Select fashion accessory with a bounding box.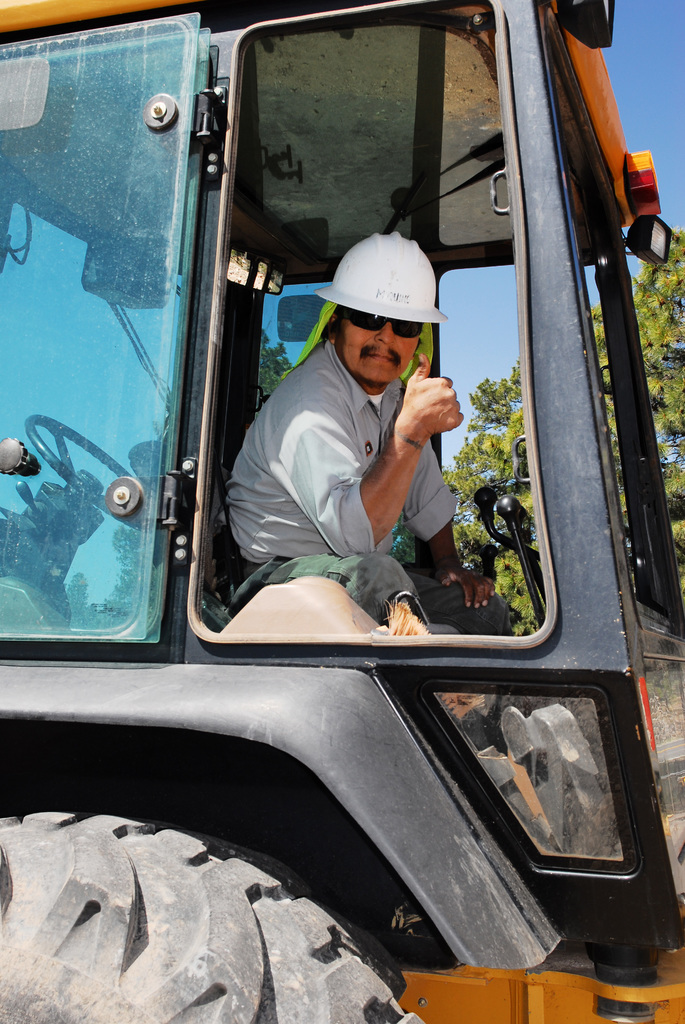
BBox(282, 300, 436, 385).
